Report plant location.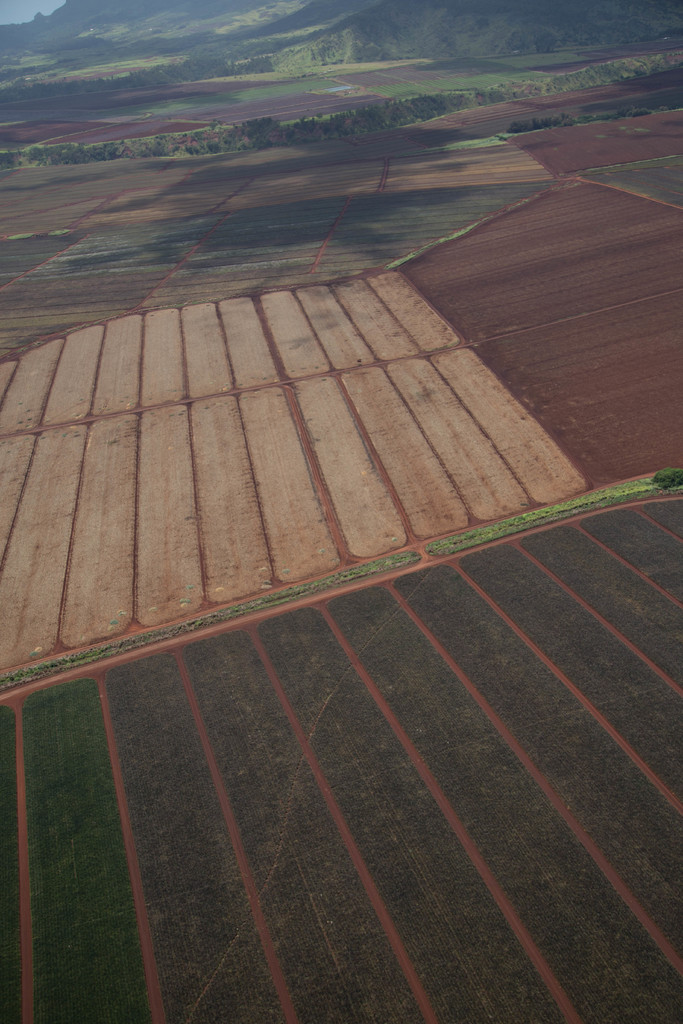
Report: bbox=(652, 463, 682, 483).
